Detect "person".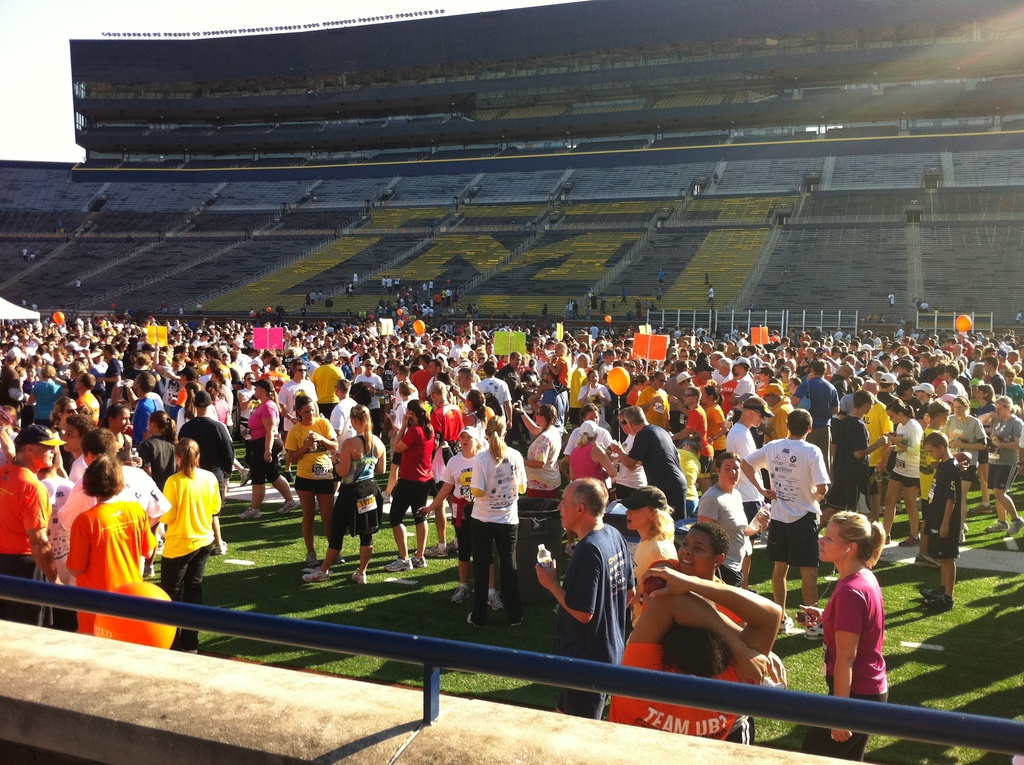
Detected at [left=815, top=511, right=889, bottom=759].
